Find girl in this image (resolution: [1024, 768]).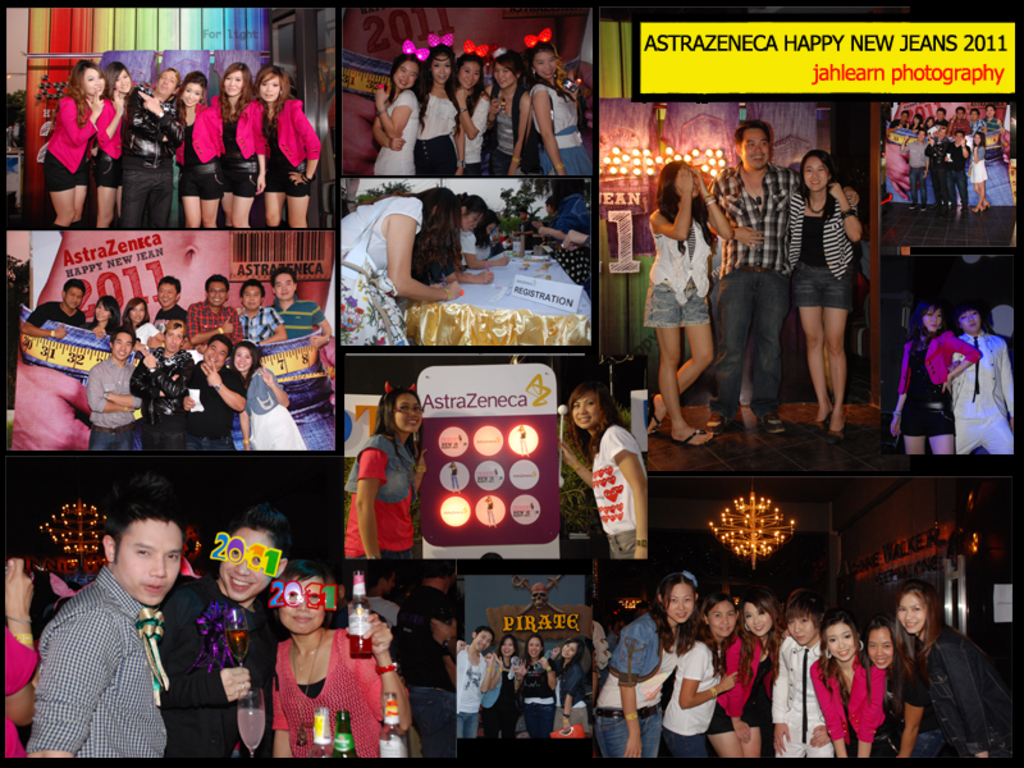
{"x1": 180, "y1": 72, "x2": 216, "y2": 229}.
